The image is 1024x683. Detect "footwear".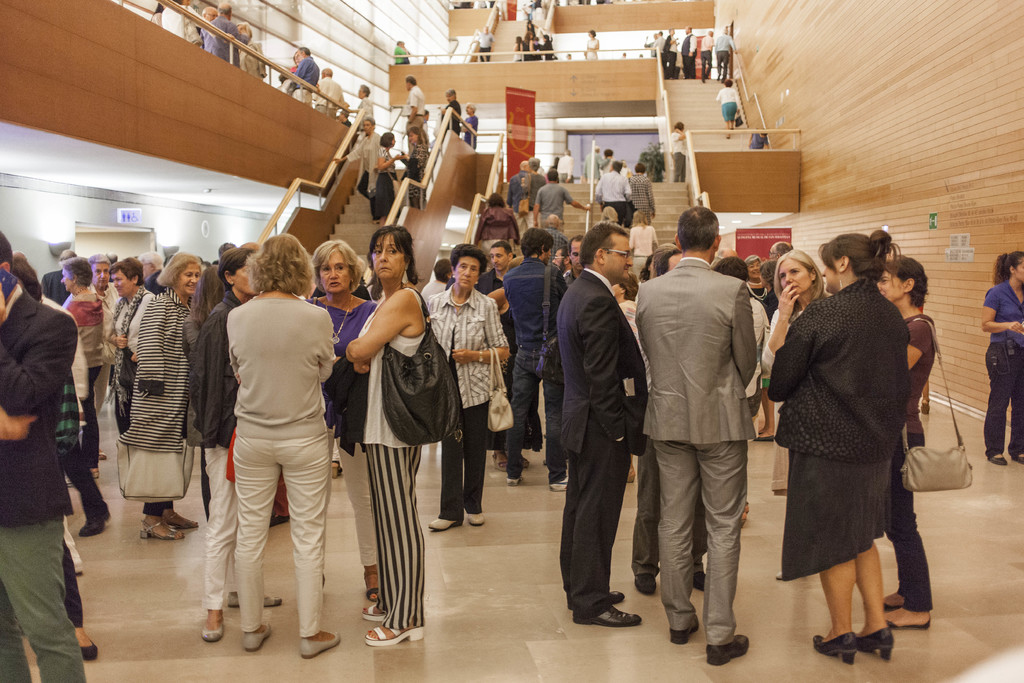
Detection: {"x1": 76, "y1": 623, "x2": 97, "y2": 655}.
